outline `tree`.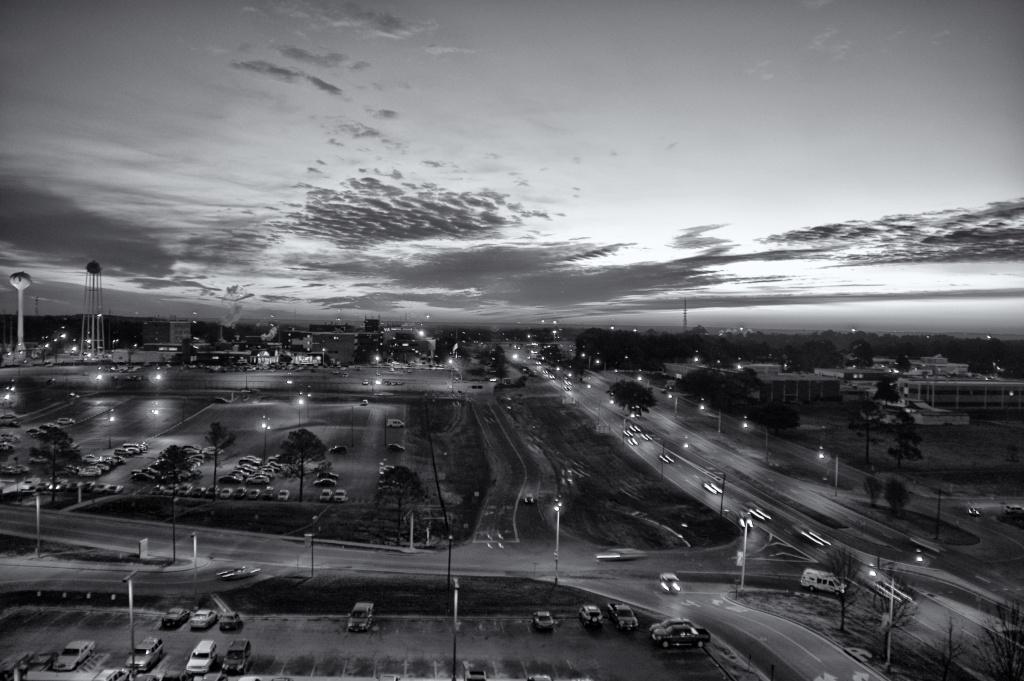
Outline: [25,424,85,499].
